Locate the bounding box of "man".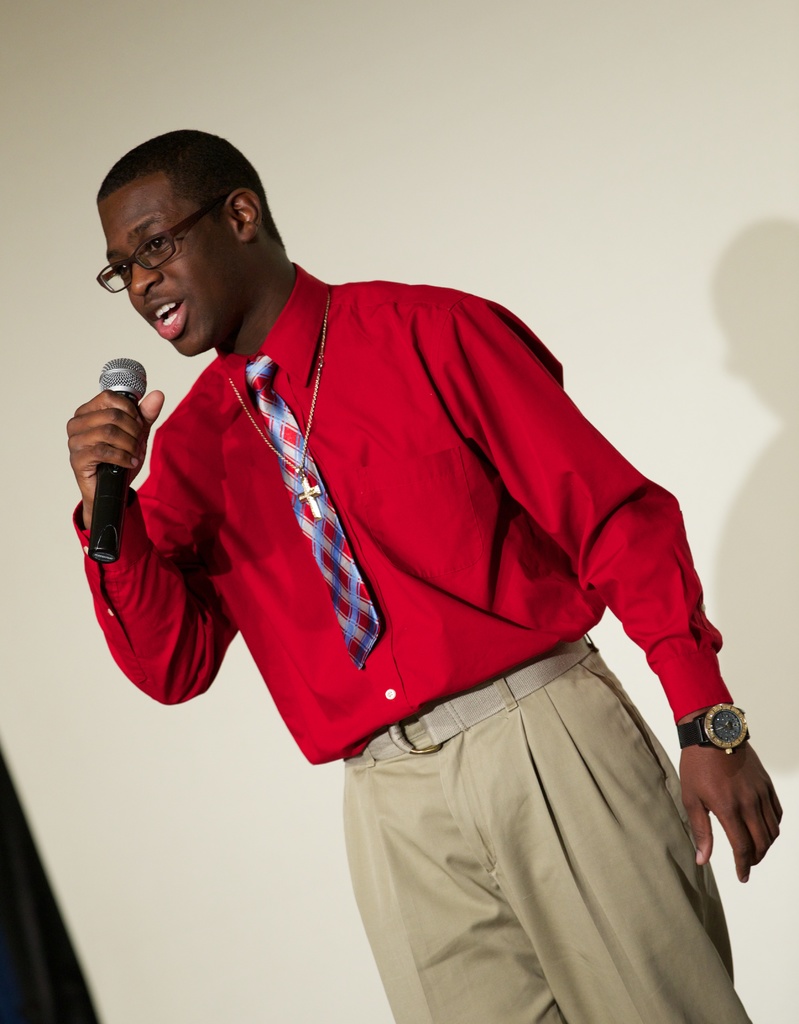
Bounding box: bbox(63, 127, 798, 1023).
